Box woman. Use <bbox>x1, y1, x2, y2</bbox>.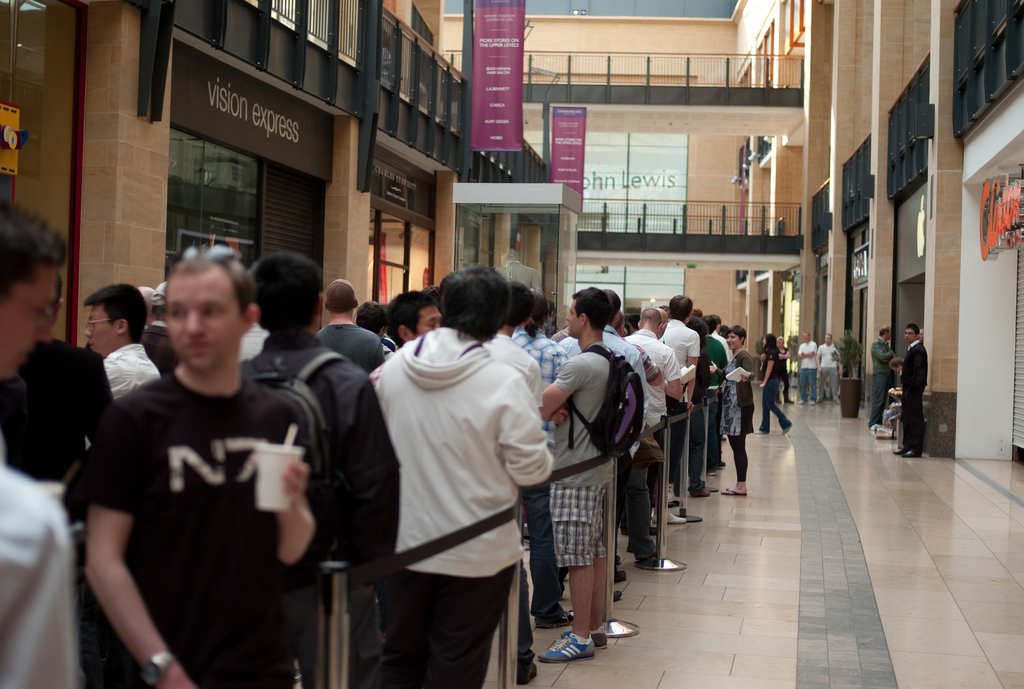
<bbox>707, 323, 755, 497</bbox>.
